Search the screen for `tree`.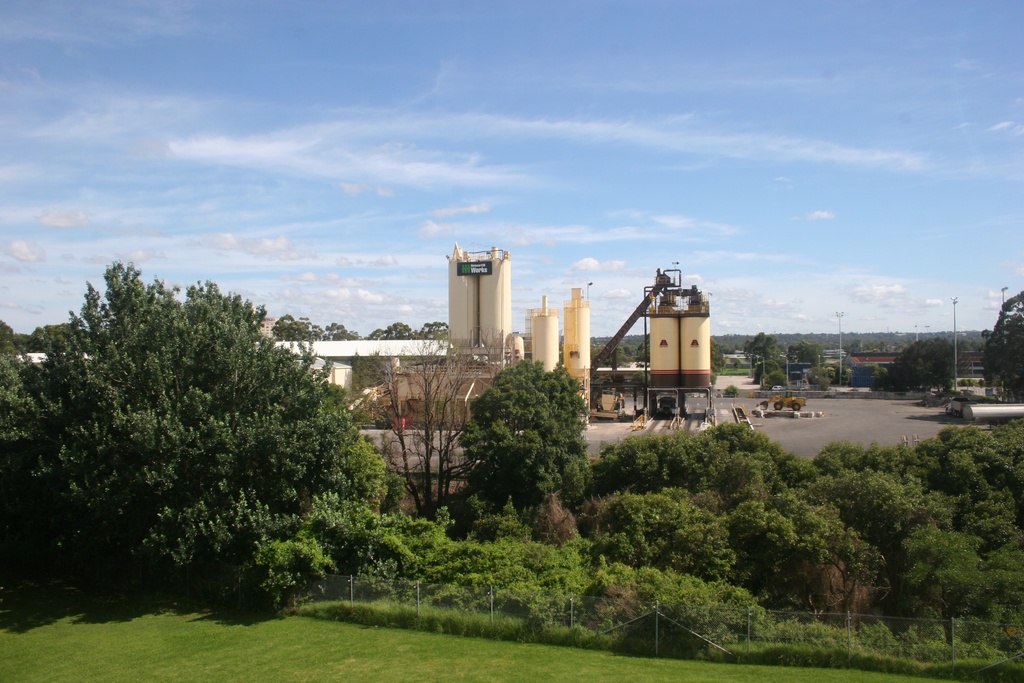
Found at [326, 318, 366, 342].
